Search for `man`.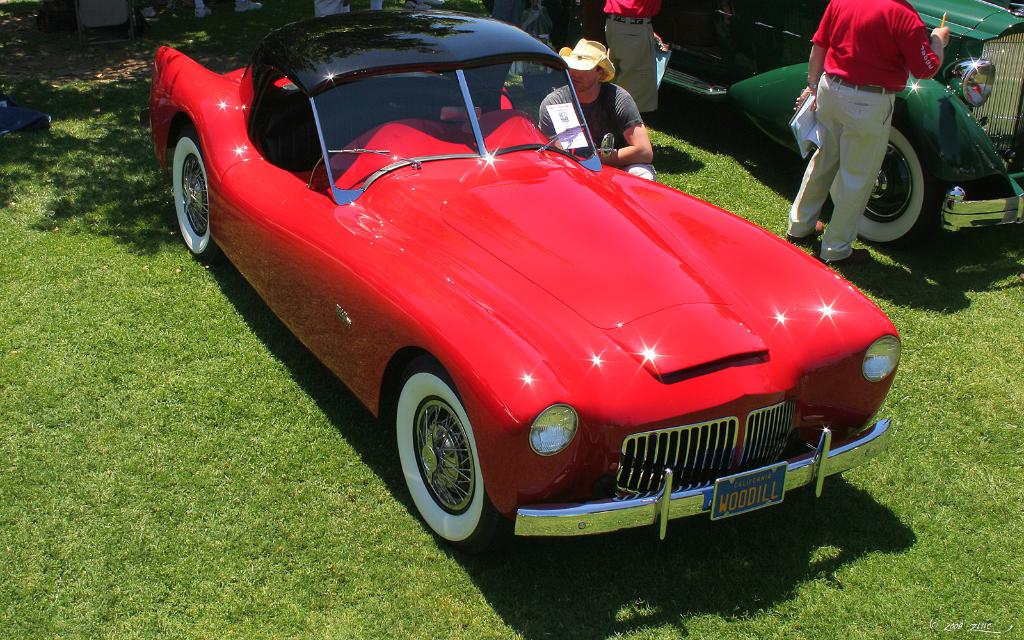
Found at left=553, top=28, right=662, bottom=190.
